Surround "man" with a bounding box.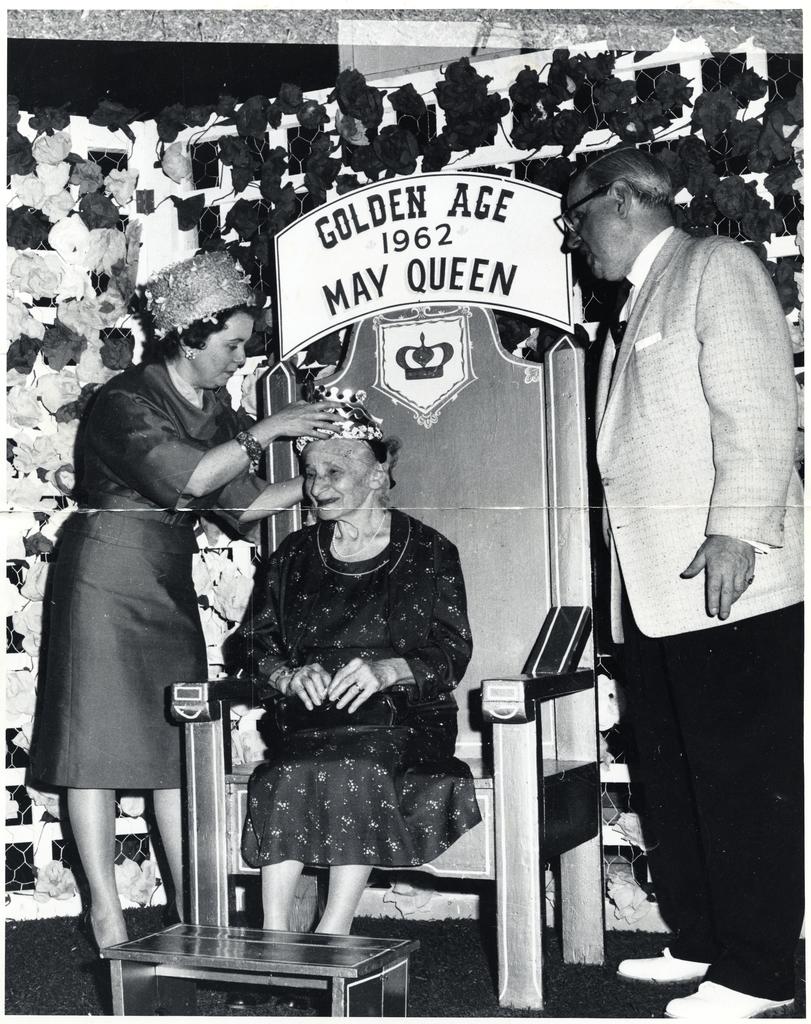
bbox=[562, 135, 803, 943].
